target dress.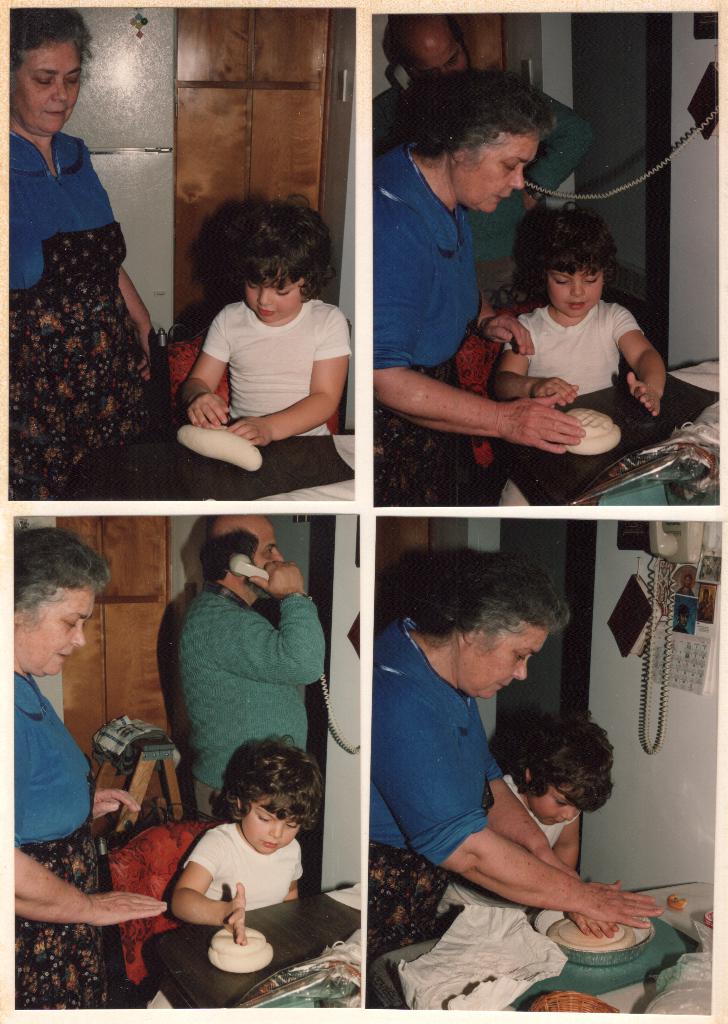
Target region: <region>11, 673, 107, 1012</region>.
